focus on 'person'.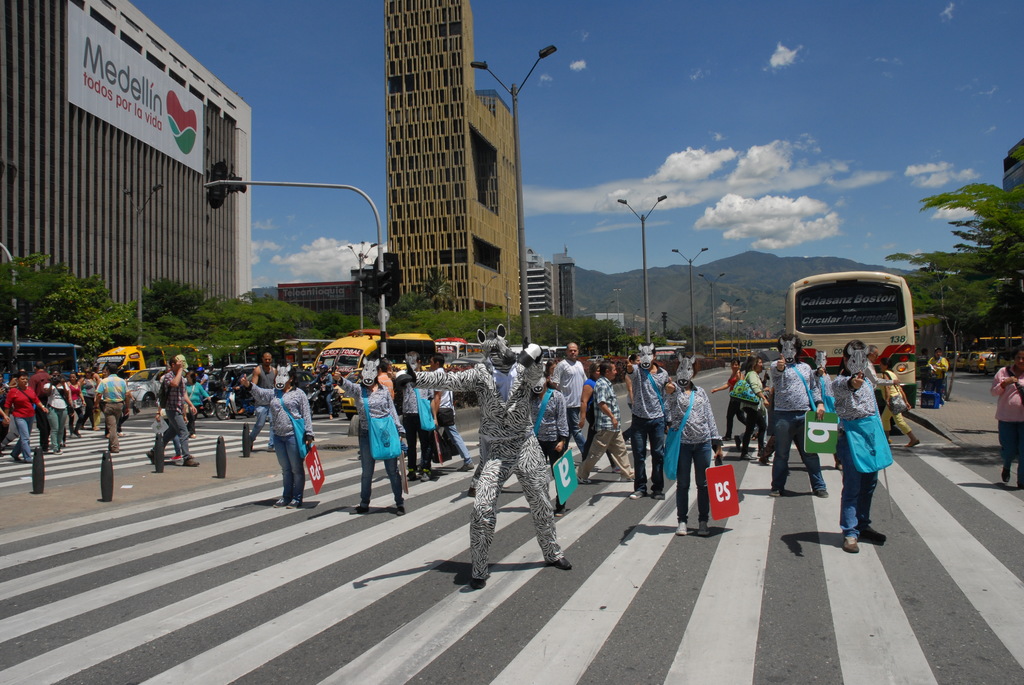
Focused at [left=182, top=370, right=211, bottom=439].
